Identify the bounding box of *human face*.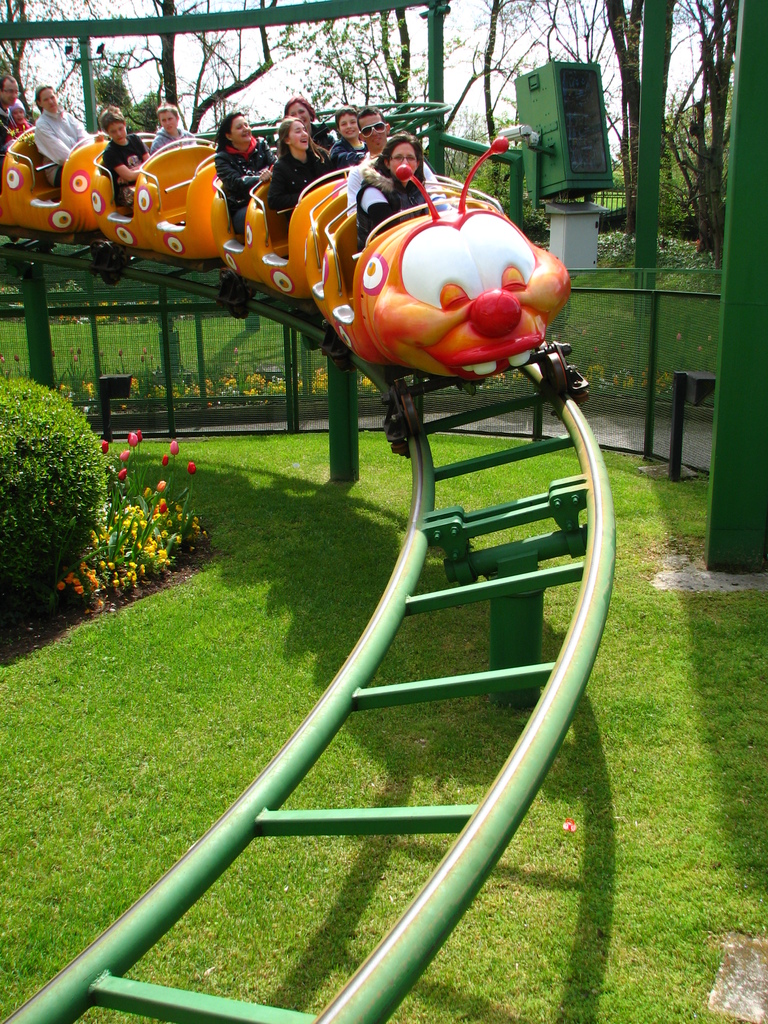
(left=286, top=119, right=312, bottom=152).
